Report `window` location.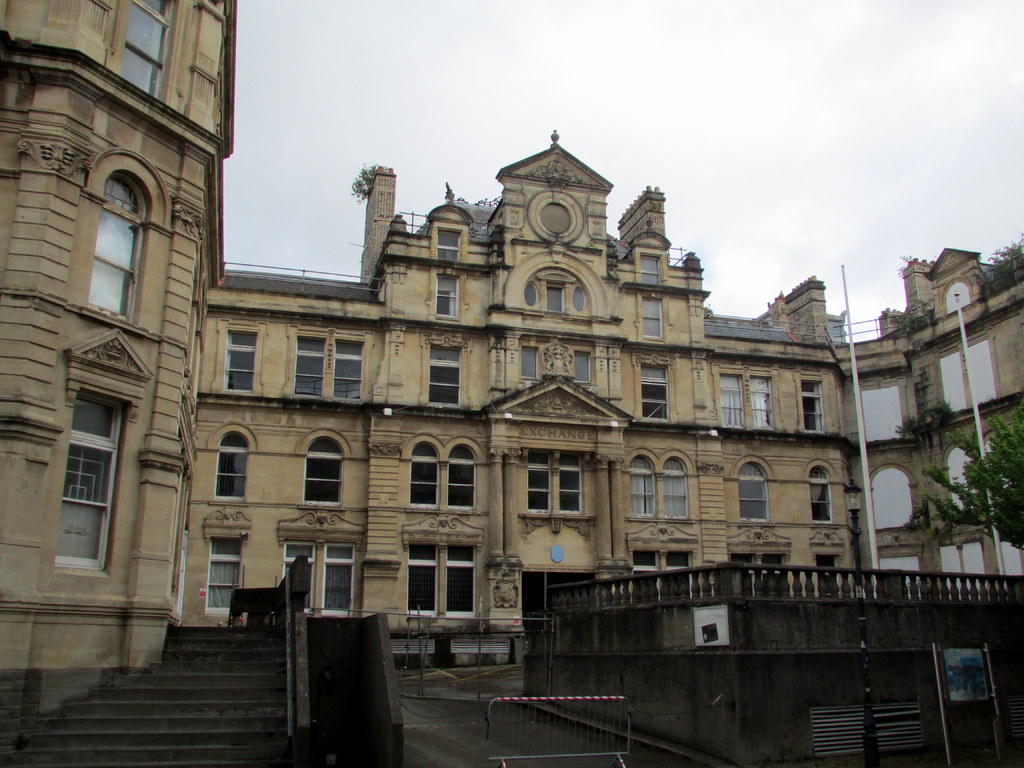
Report: <region>221, 346, 259, 388</region>.
